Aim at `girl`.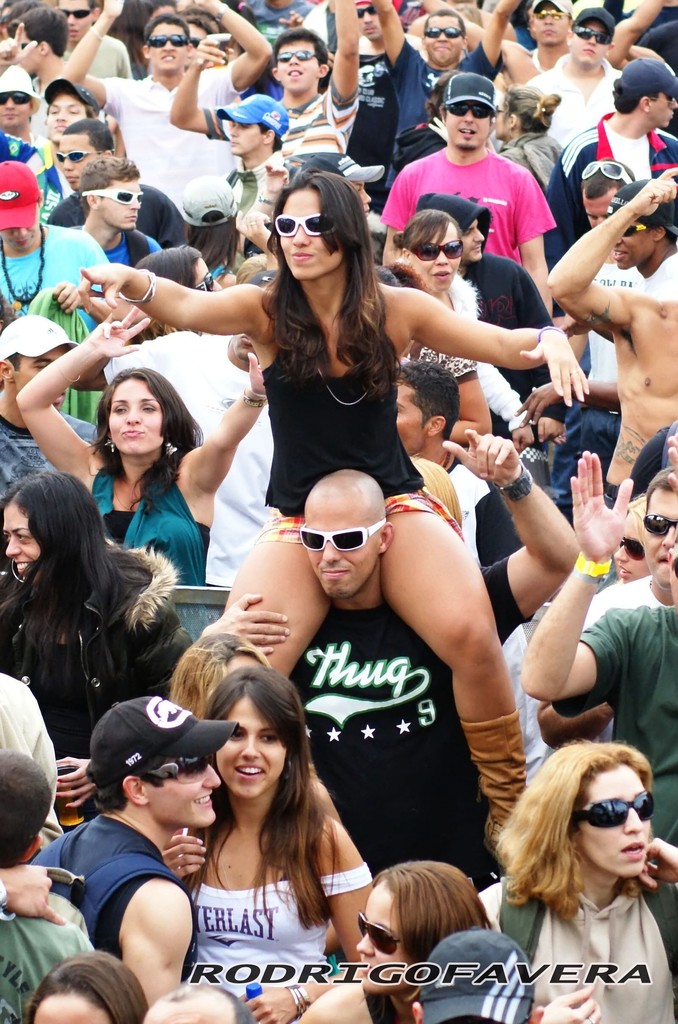
Aimed at [left=20, top=312, right=273, bottom=588].
